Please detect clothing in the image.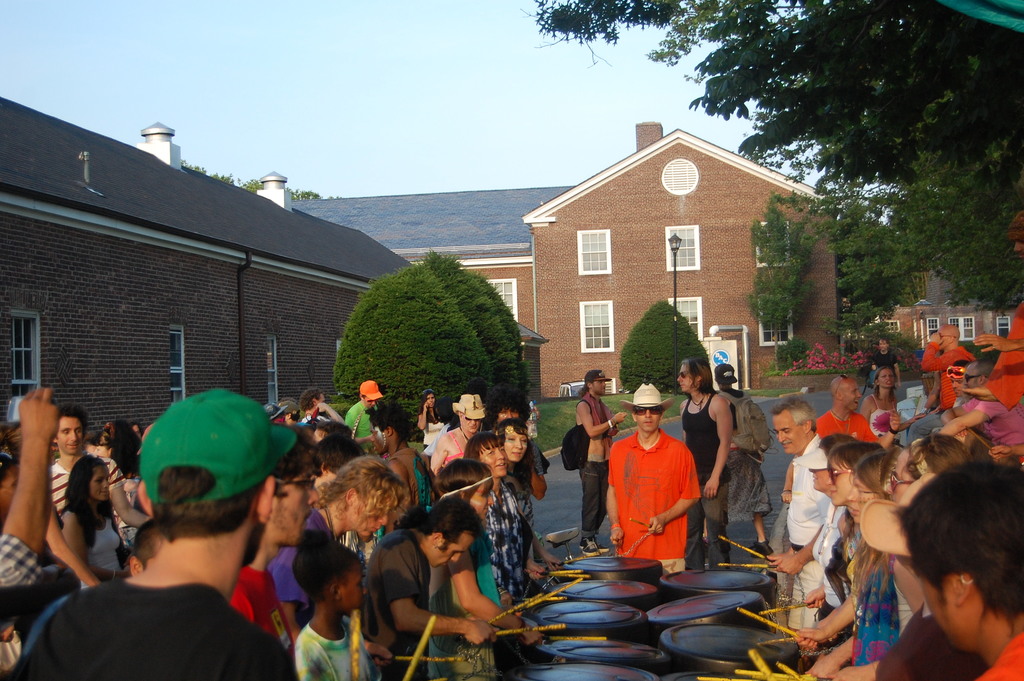
{"left": 719, "top": 390, "right": 771, "bottom": 524}.
